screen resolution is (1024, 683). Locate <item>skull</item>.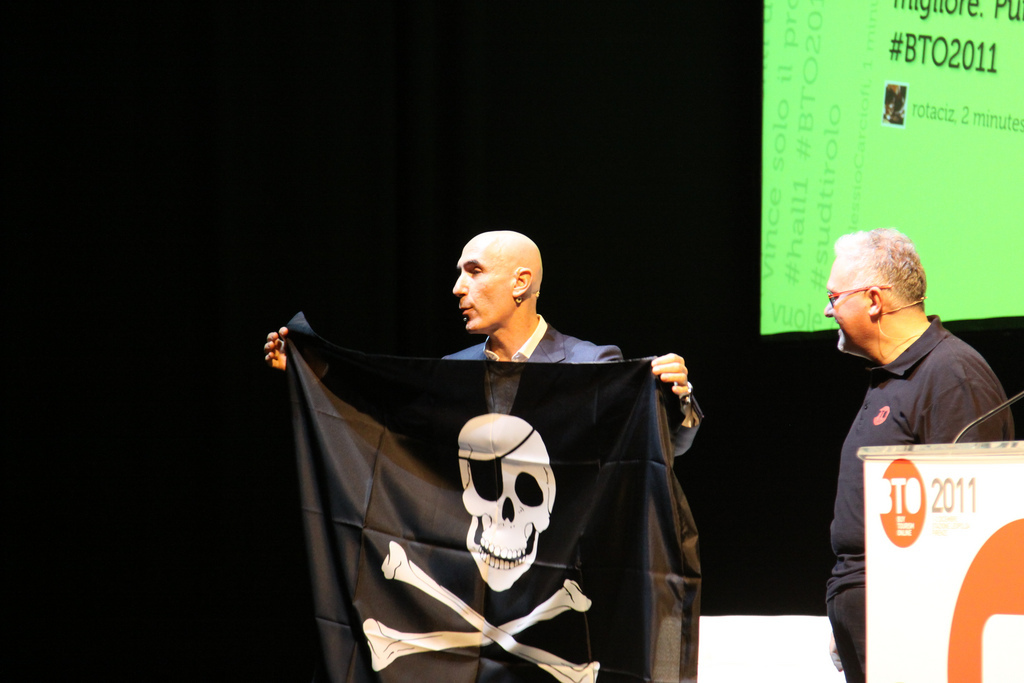
463 465 554 596.
